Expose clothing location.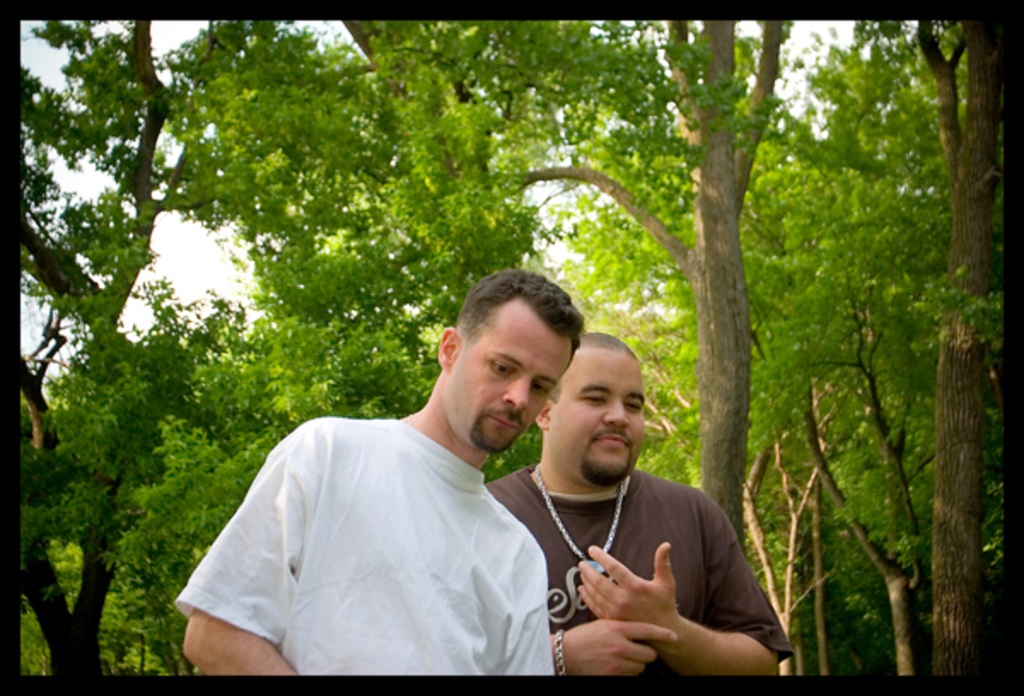
Exposed at (x1=198, y1=363, x2=568, y2=691).
